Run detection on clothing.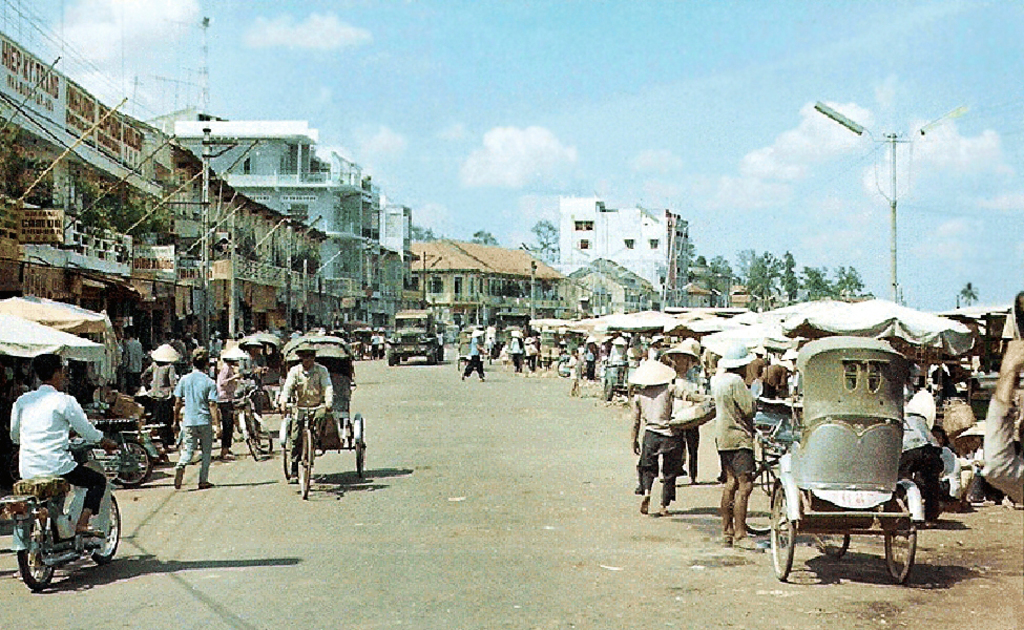
Result: pyautogui.locateOnScreen(674, 373, 705, 479).
